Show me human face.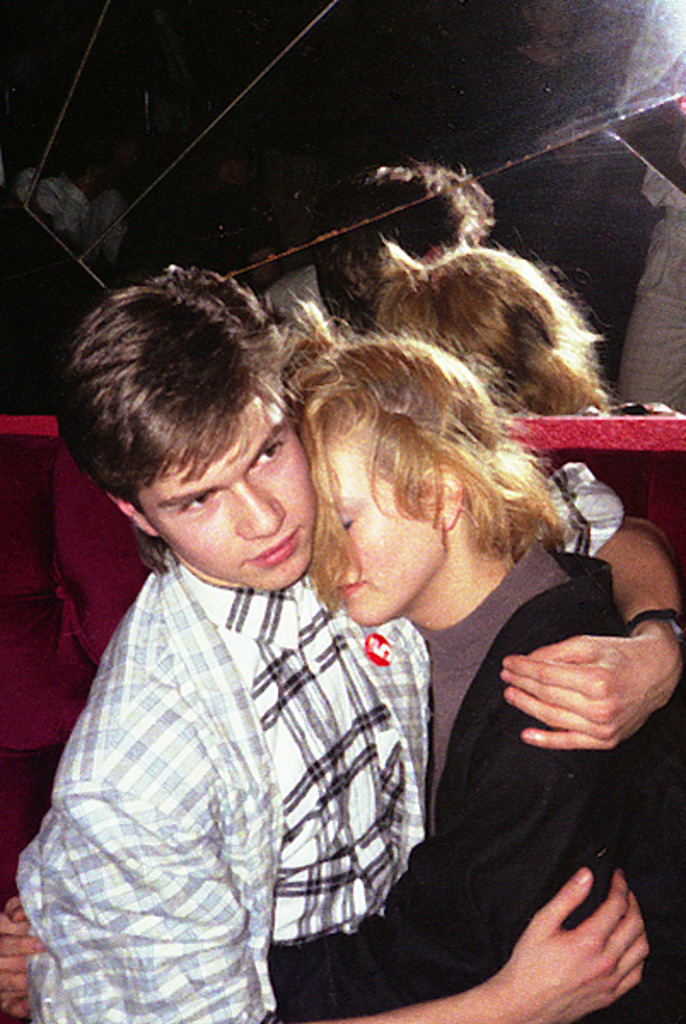
human face is here: 142/433/297/584.
